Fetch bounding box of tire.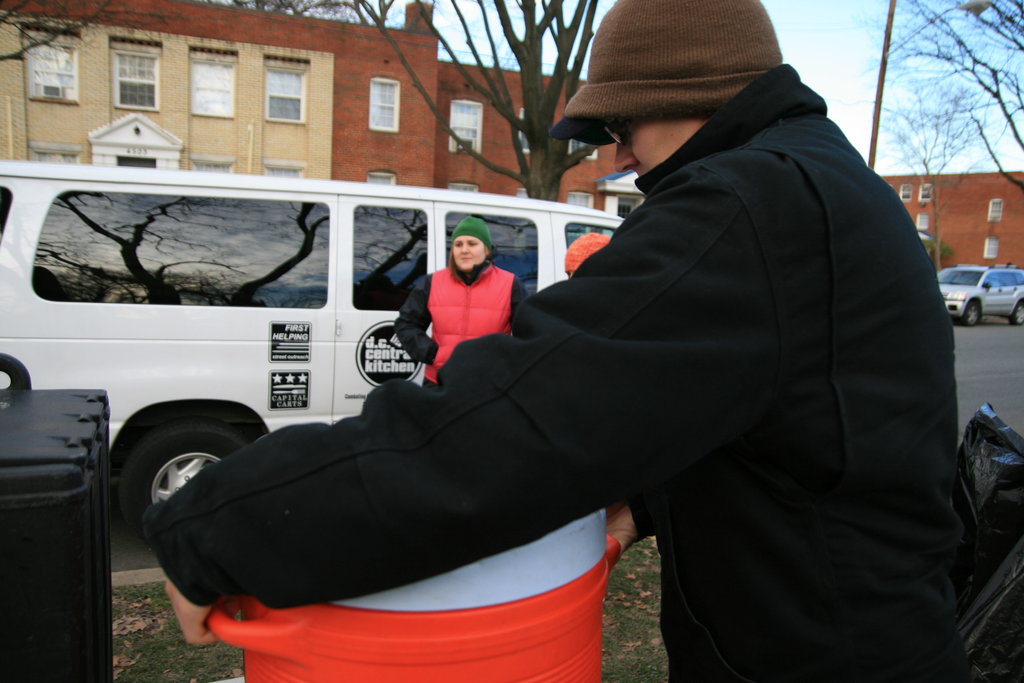
Bbox: [963,297,984,323].
